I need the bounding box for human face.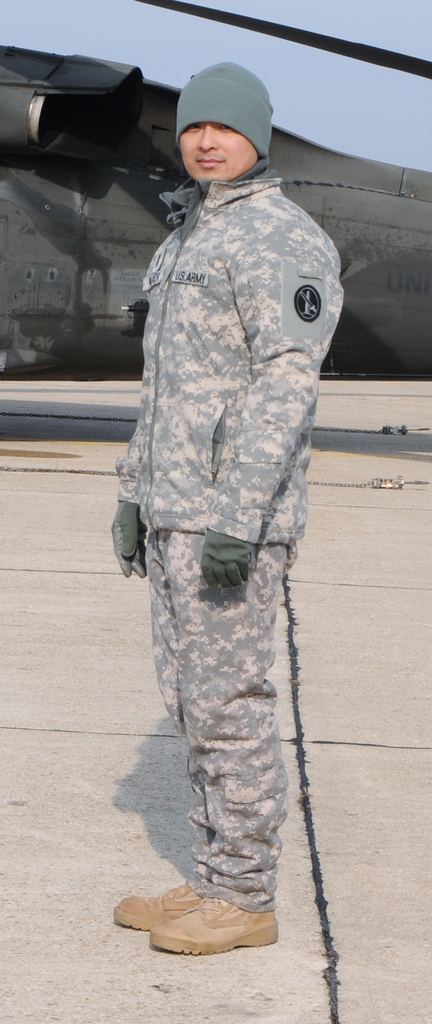
Here it is: [178,122,259,182].
